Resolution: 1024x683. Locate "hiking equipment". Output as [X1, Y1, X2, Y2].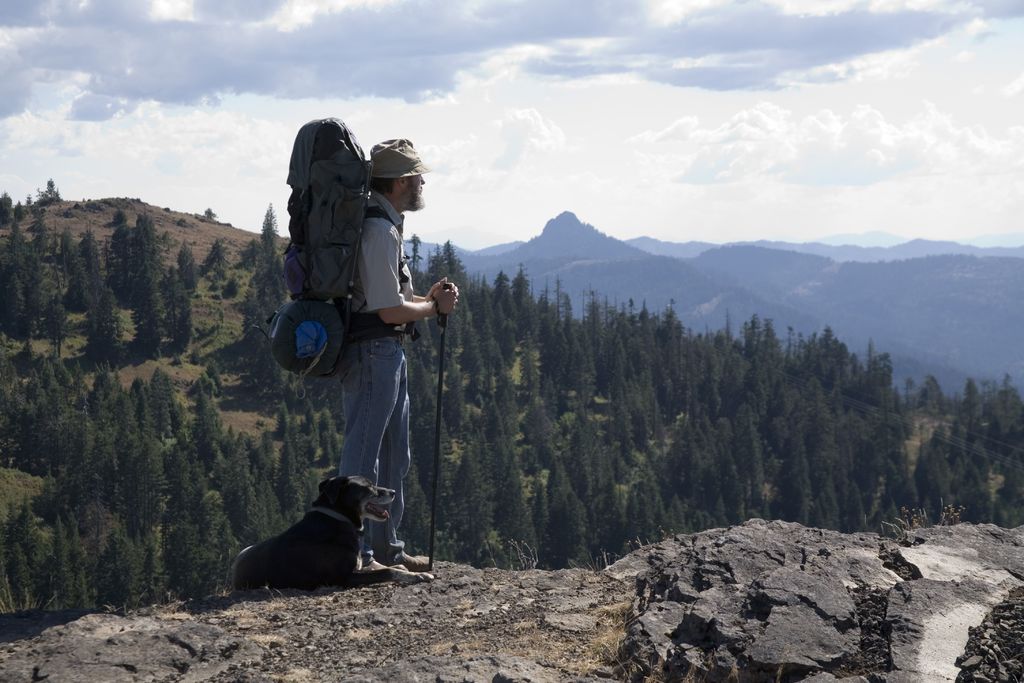
[247, 117, 422, 402].
